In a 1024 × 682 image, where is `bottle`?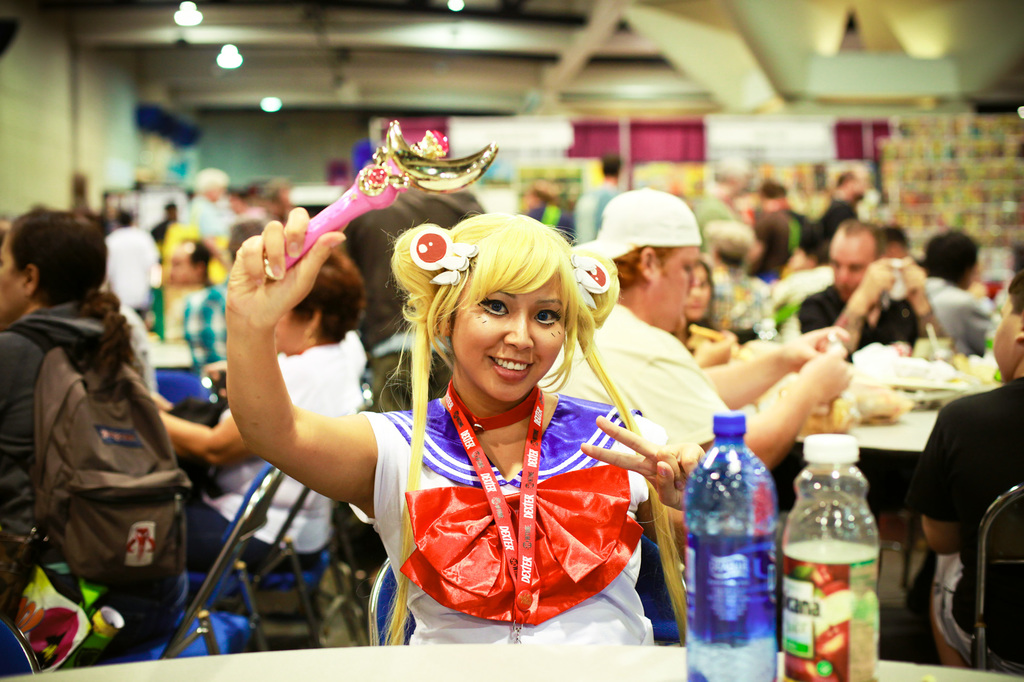
x1=755, y1=313, x2=785, y2=347.
